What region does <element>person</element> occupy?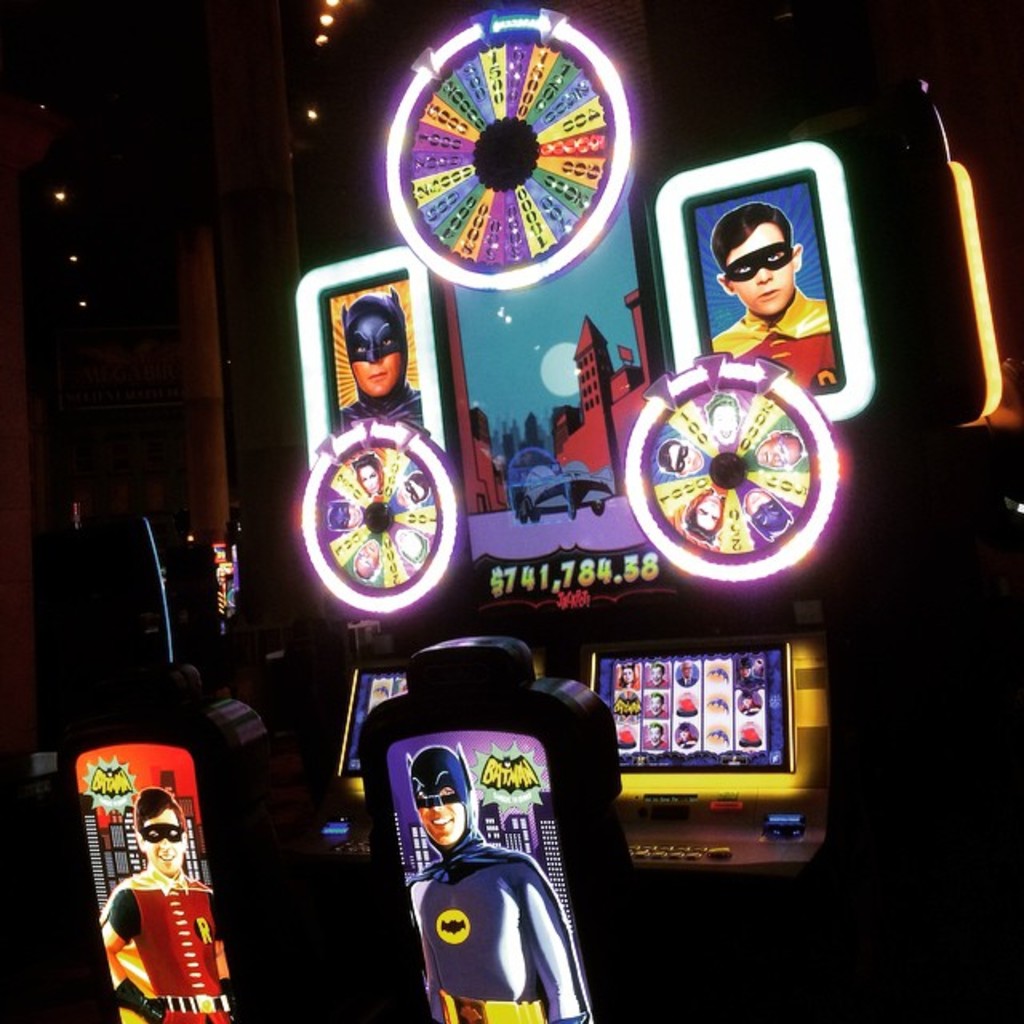
bbox=[710, 200, 842, 381].
